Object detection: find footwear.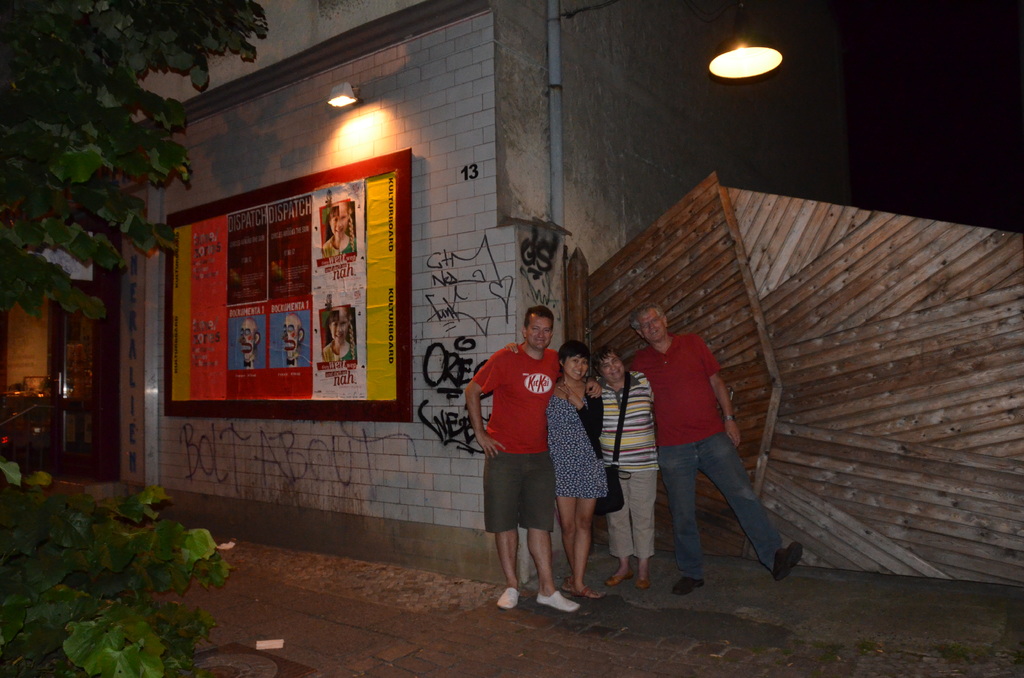
detection(636, 576, 650, 588).
